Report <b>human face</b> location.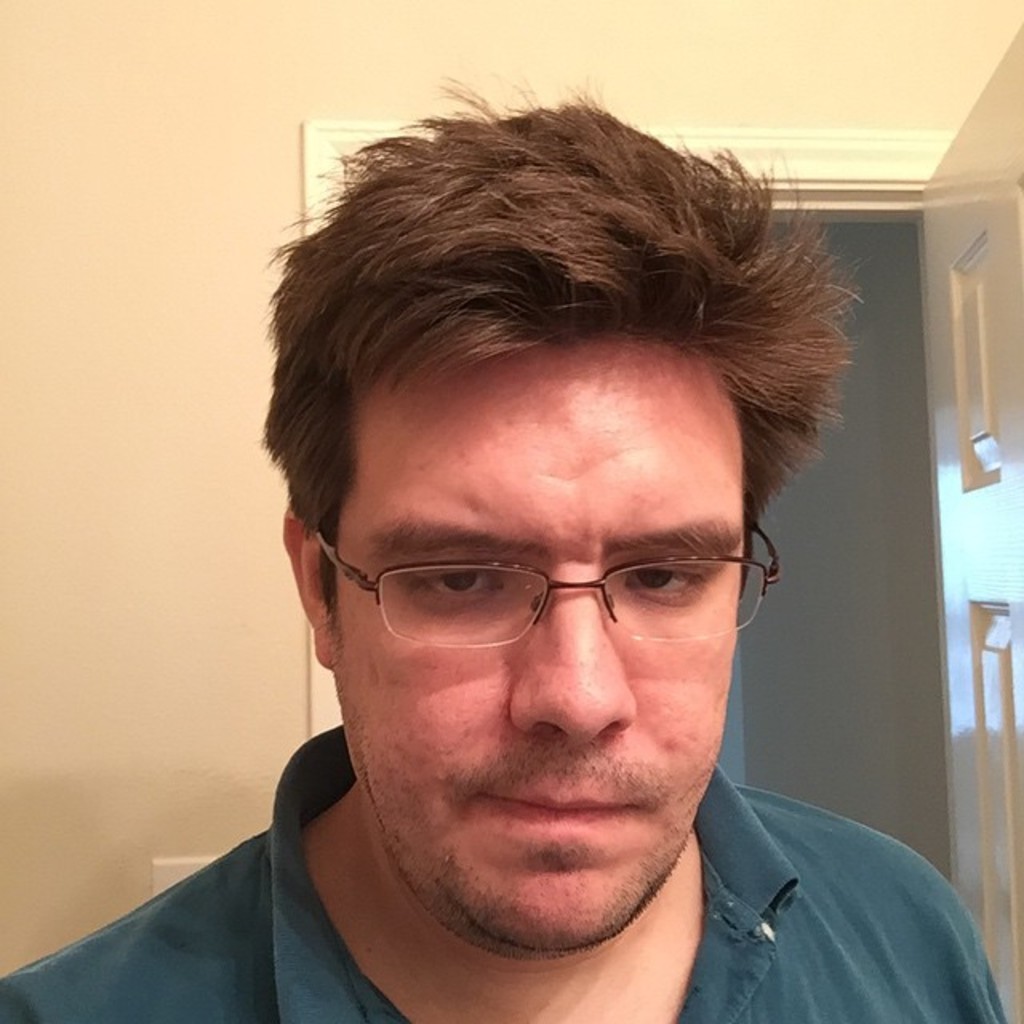
Report: [336, 338, 733, 946].
